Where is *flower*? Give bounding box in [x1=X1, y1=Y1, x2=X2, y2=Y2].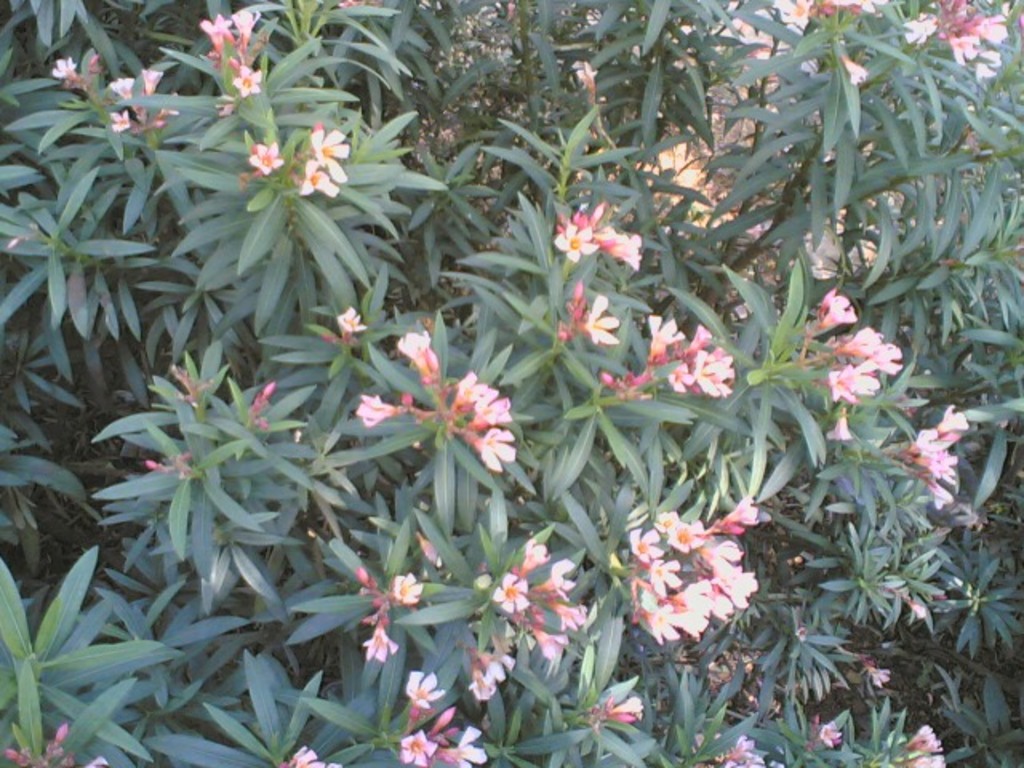
[x1=584, y1=296, x2=616, y2=349].
